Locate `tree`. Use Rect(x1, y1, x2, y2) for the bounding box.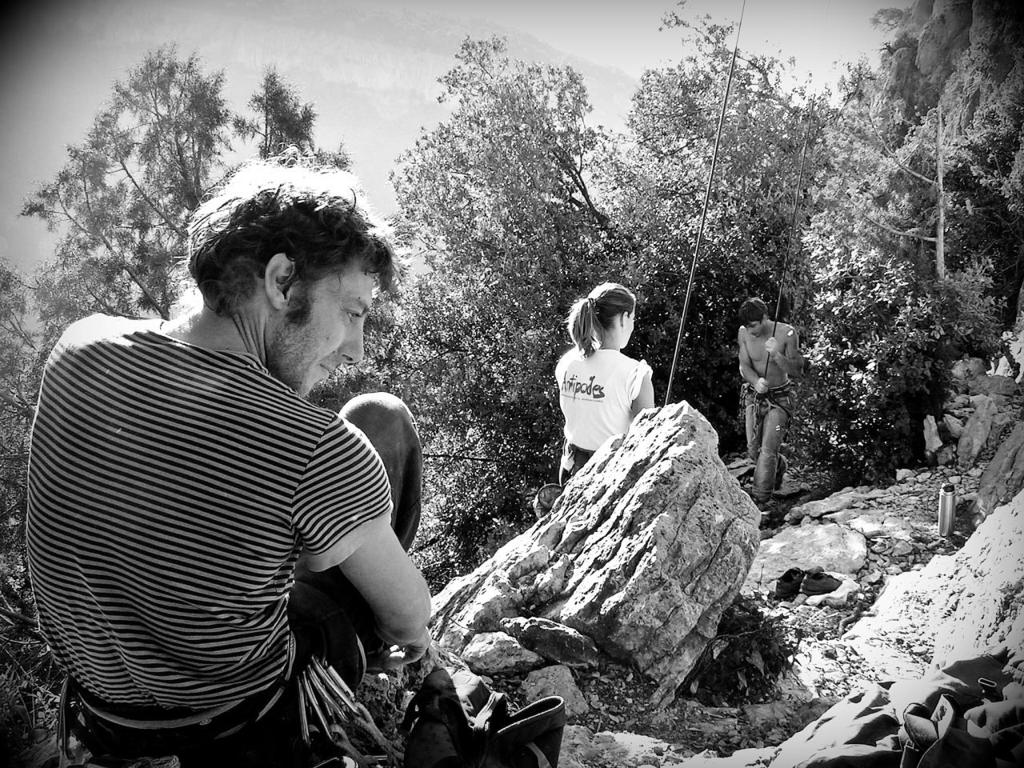
Rect(801, 59, 1023, 501).
